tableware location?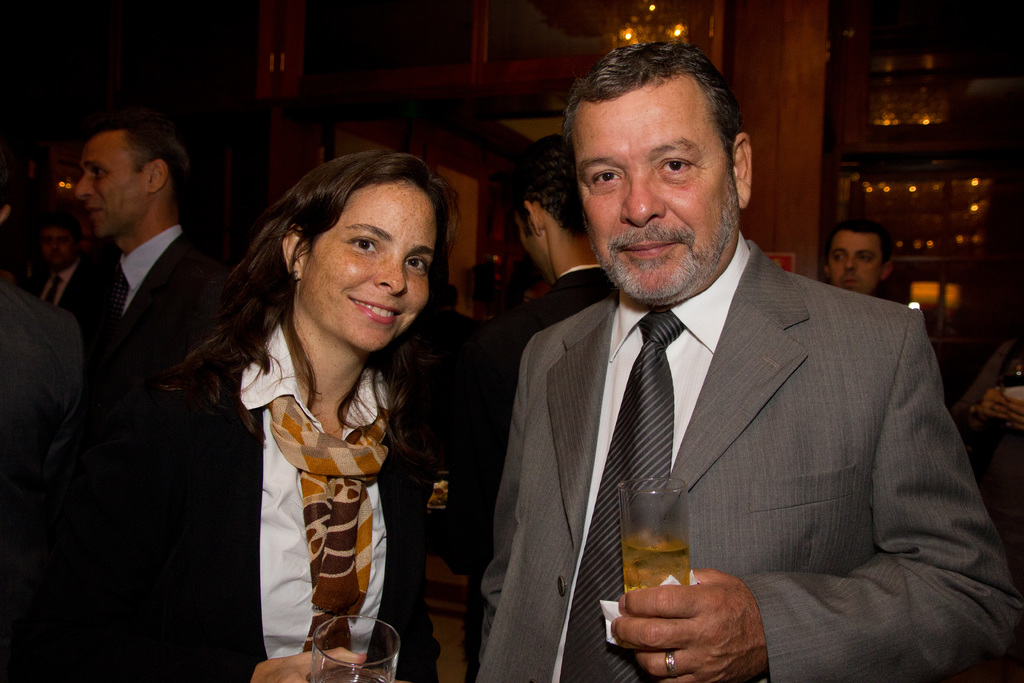
left=614, top=471, right=689, bottom=598
